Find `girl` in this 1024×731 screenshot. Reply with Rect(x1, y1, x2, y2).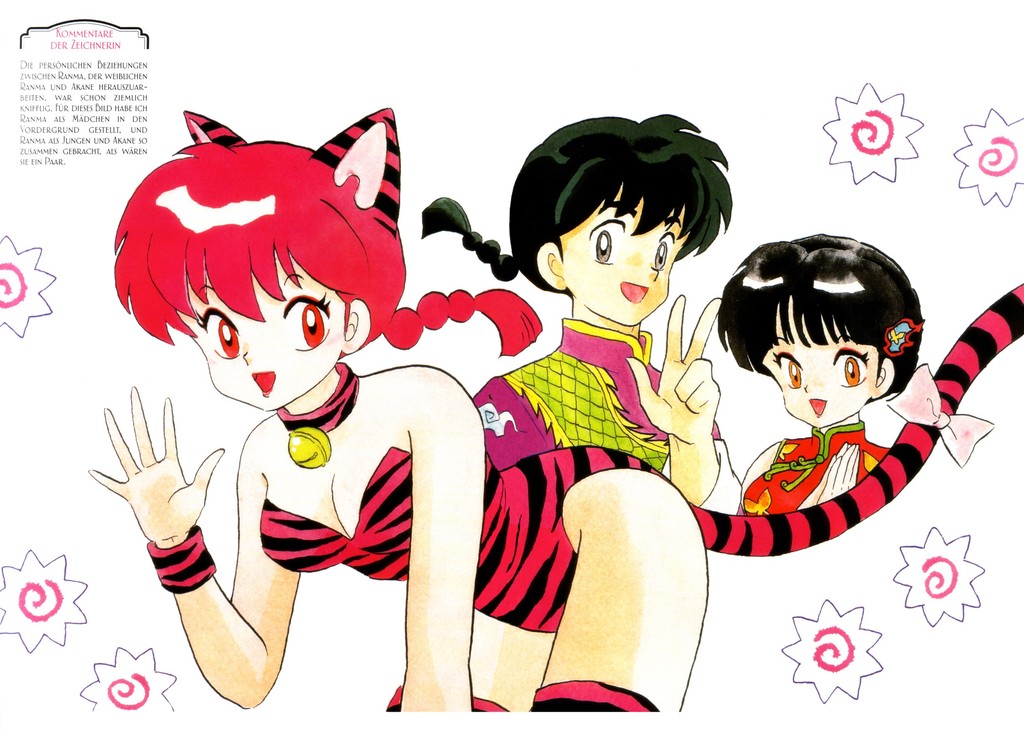
Rect(733, 237, 917, 512).
